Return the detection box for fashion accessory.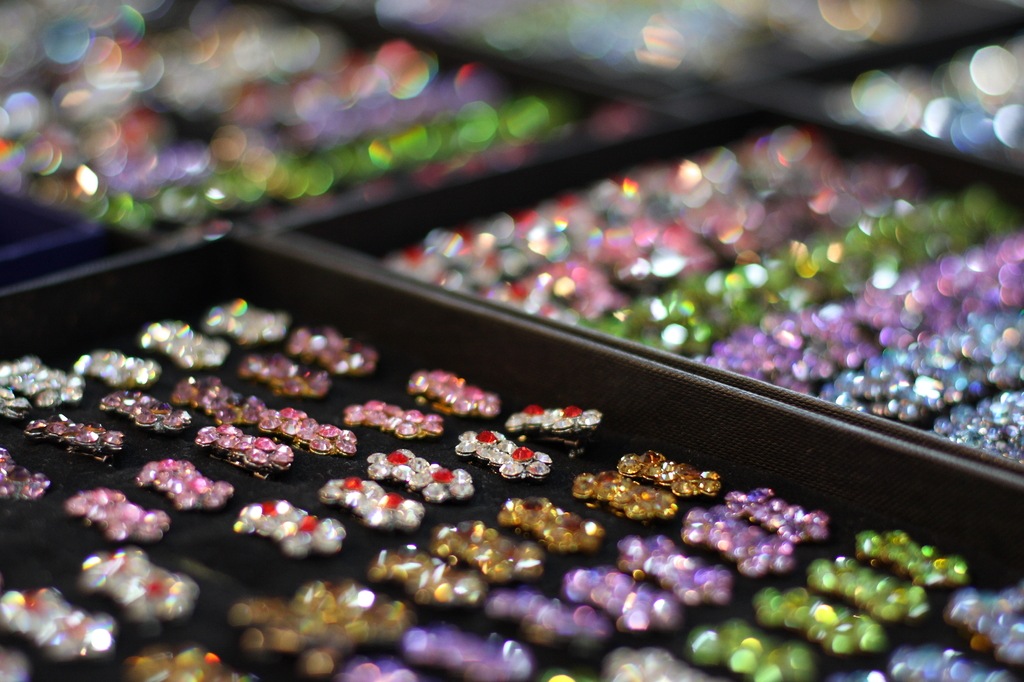
<bbox>568, 466, 682, 518</bbox>.
